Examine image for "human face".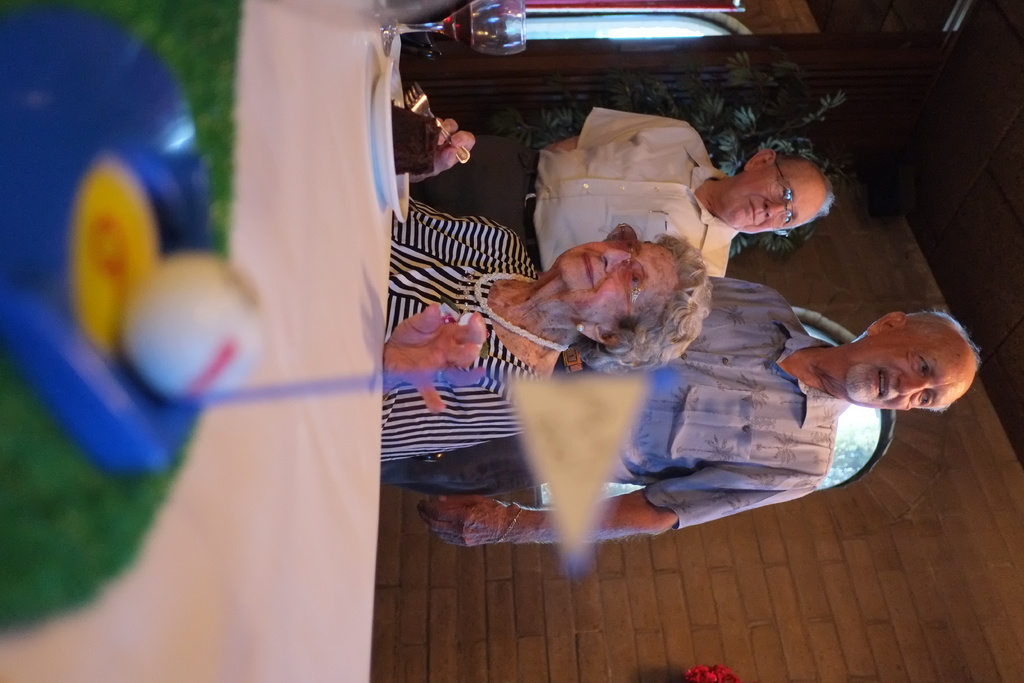
Examination result: detection(559, 236, 678, 328).
